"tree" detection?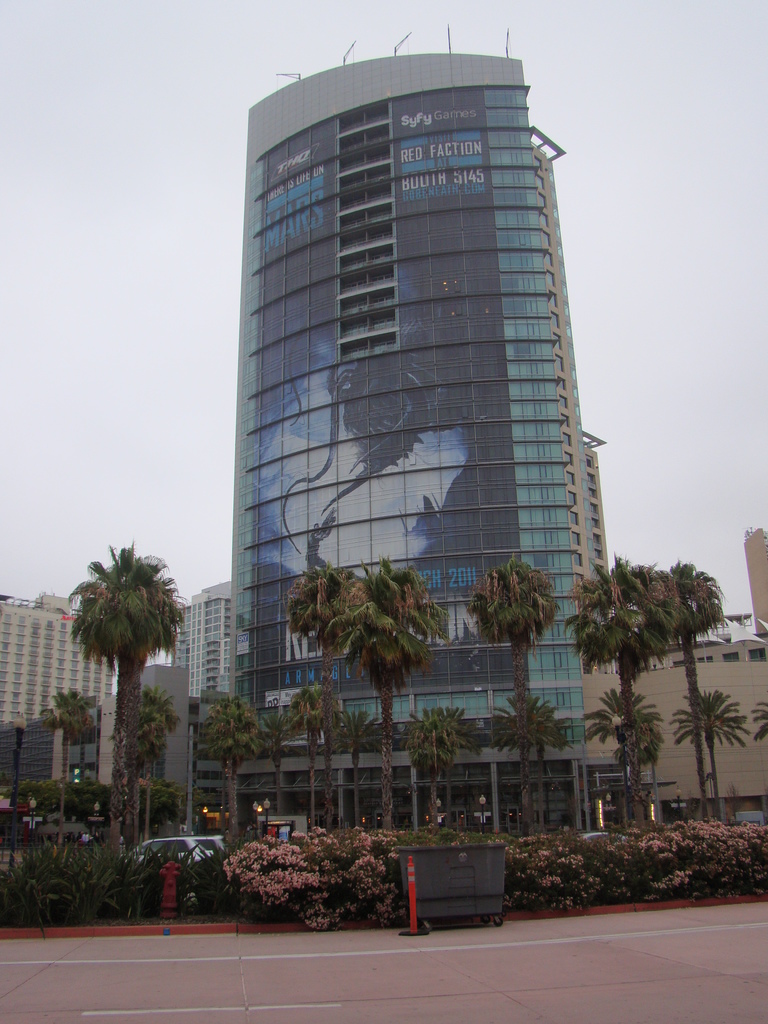
bbox(123, 691, 179, 847)
